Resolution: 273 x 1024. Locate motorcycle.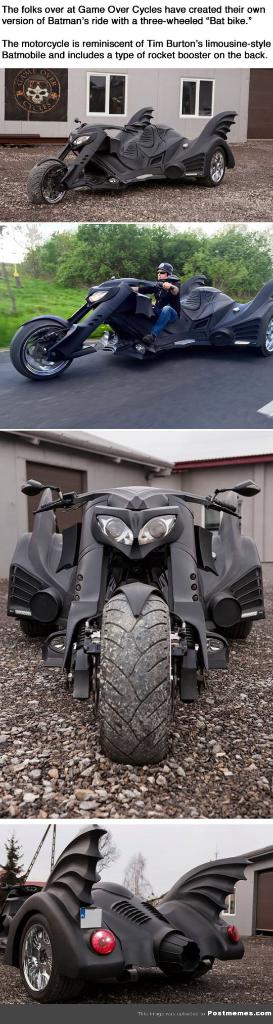
(left=24, top=102, right=231, bottom=204).
